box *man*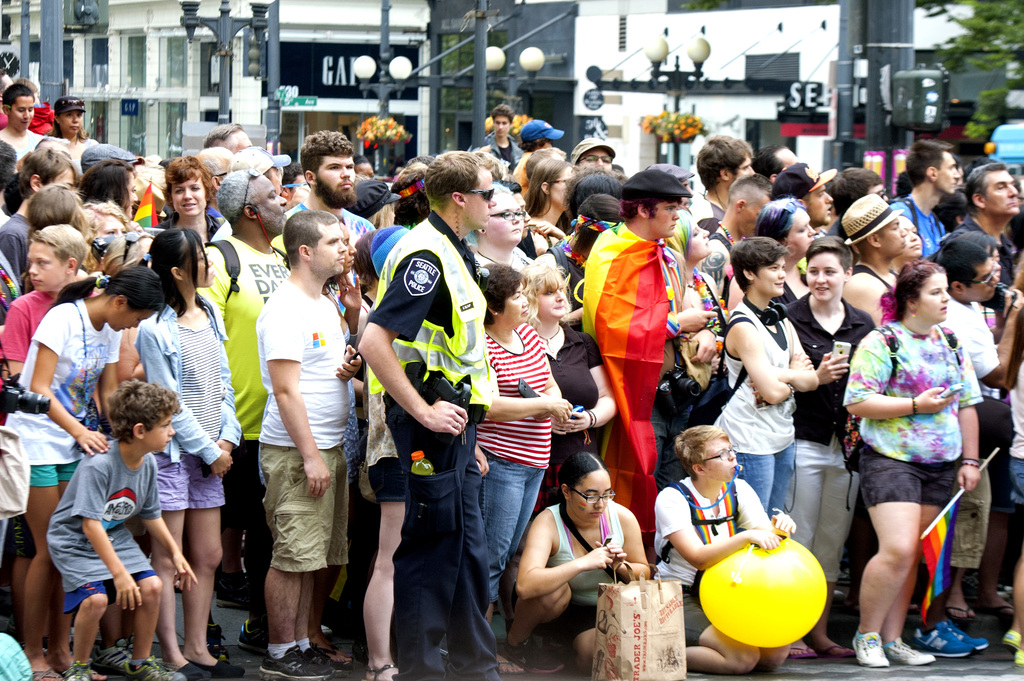
[x1=261, y1=211, x2=359, y2=680]
